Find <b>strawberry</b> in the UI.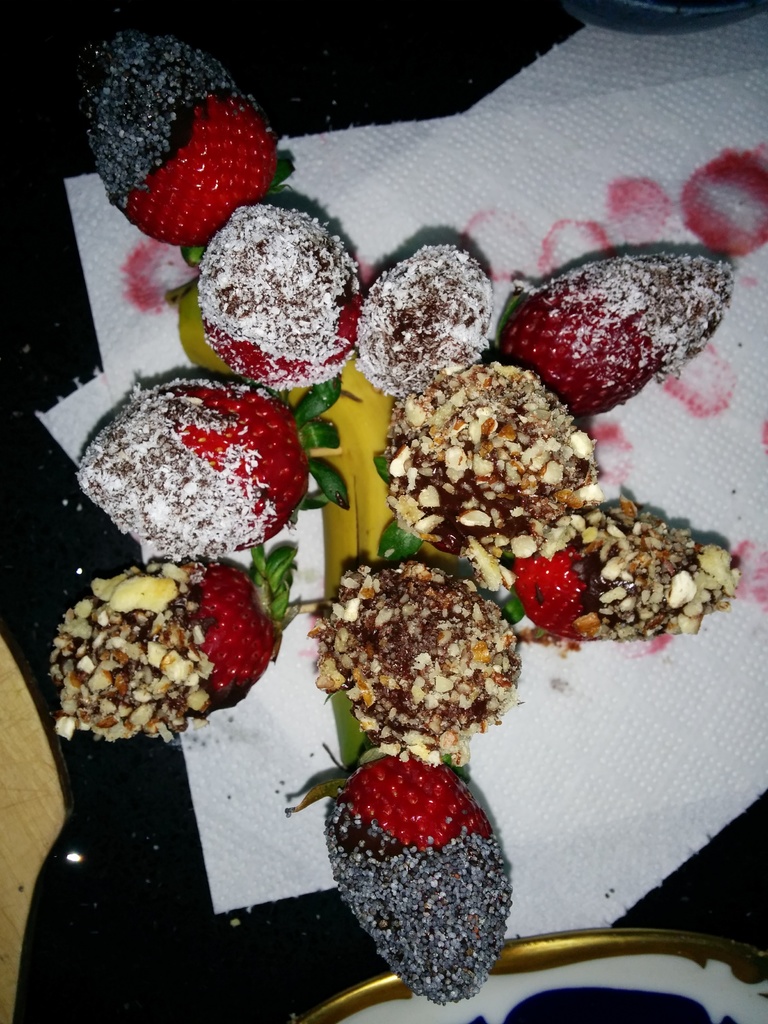
UI element at box(490, 500, 735, 646).
